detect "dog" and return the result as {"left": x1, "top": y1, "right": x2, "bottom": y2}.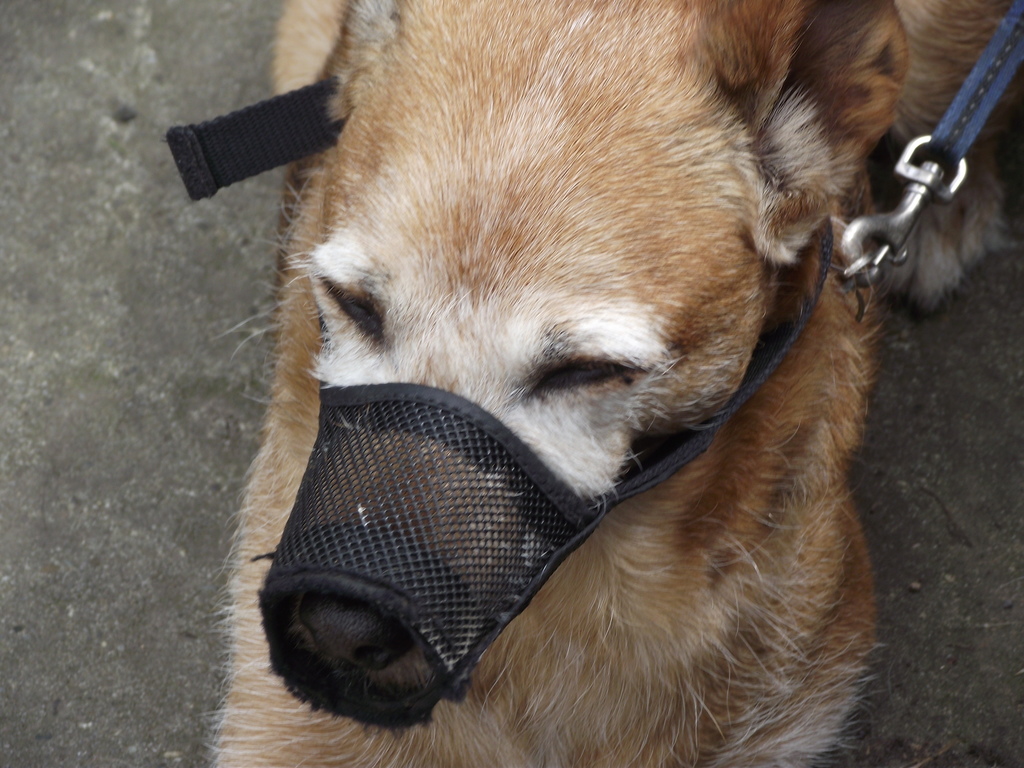
{"left": 207, "top": 0, "right": 1023, "bottom": 767}.
